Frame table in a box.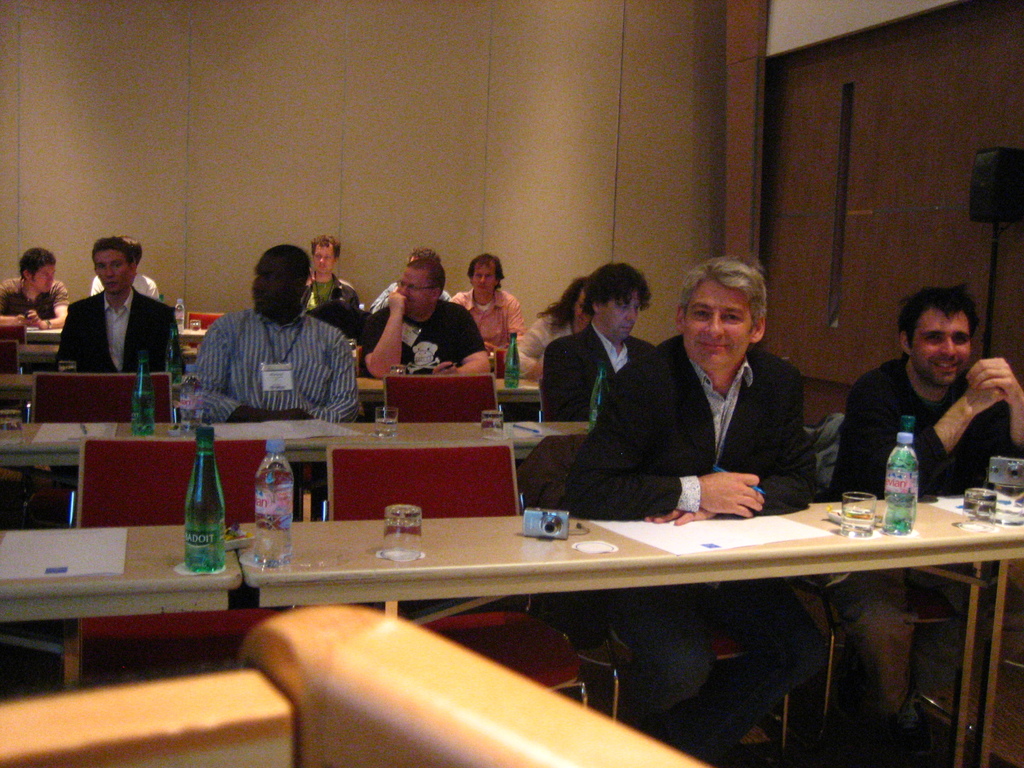
0,535,246,613.
